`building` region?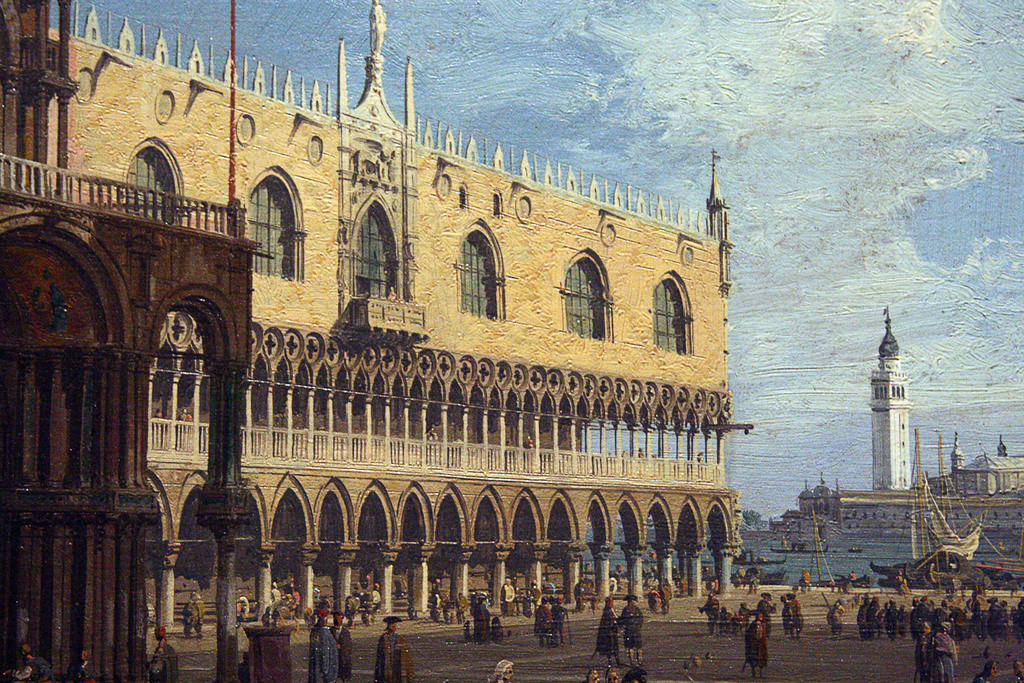
[770,309,1023,547]
